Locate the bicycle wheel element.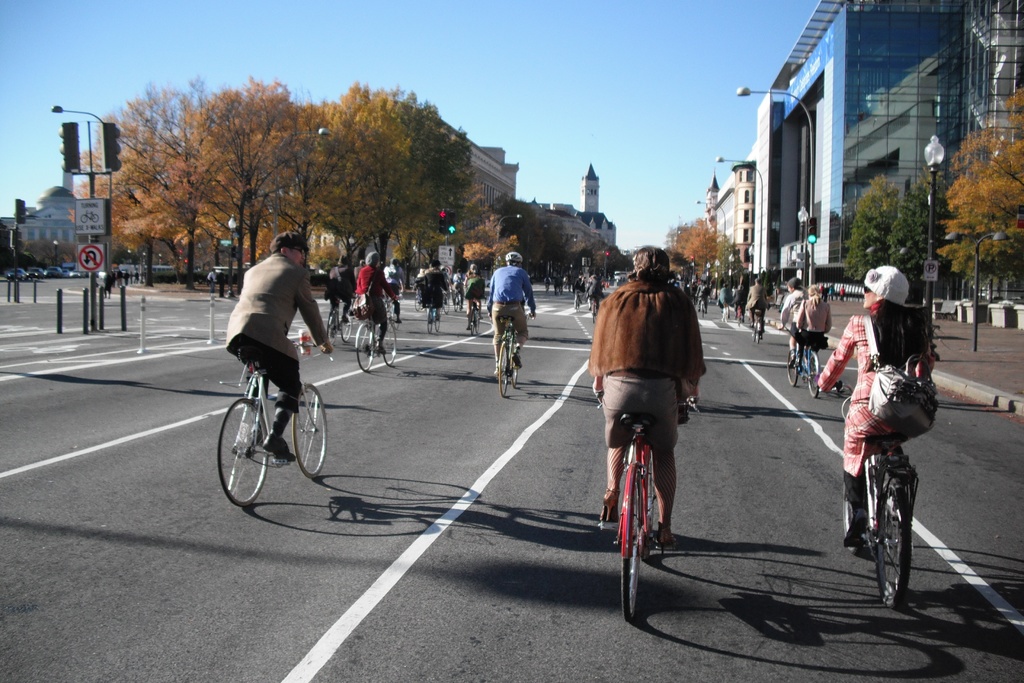
Element bbox: BBox(784, 347, 800, 383).
